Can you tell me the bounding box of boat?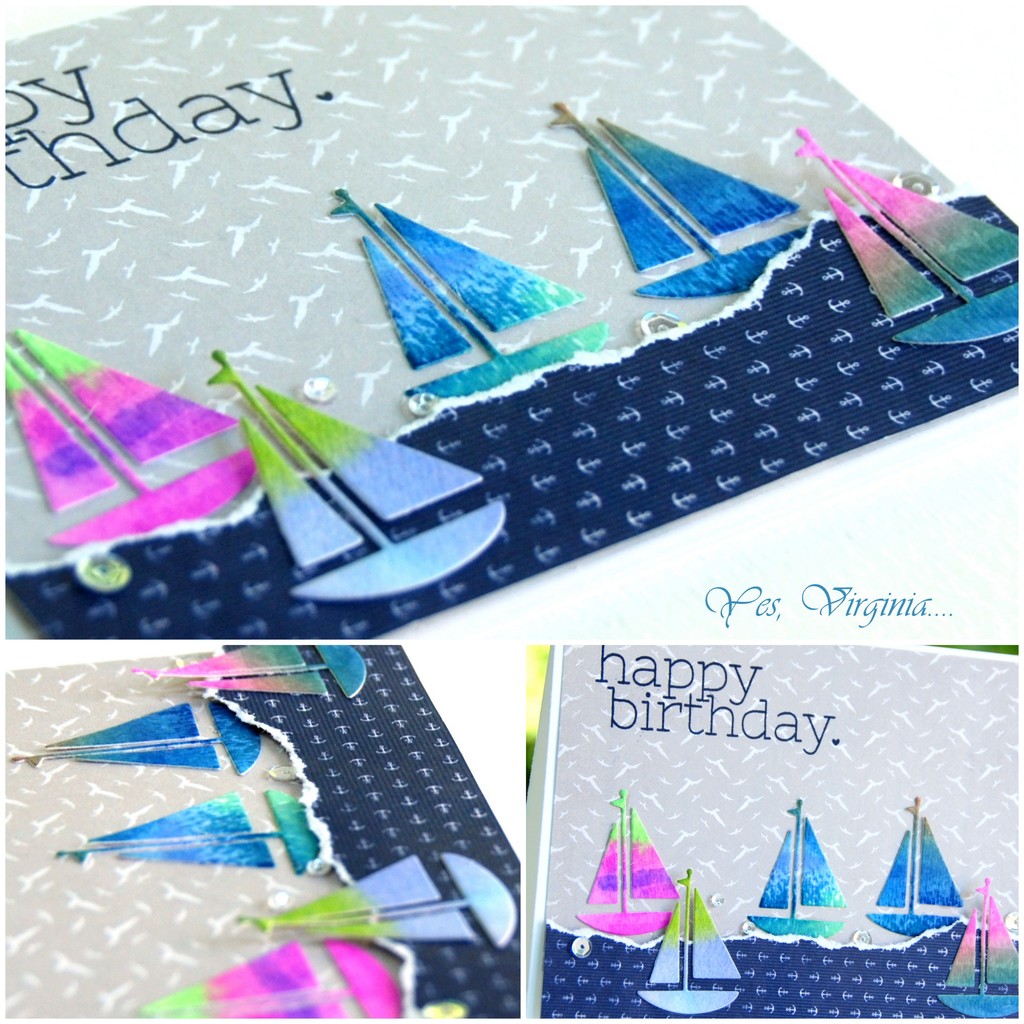
Rect(241, 855, 516, 951).
